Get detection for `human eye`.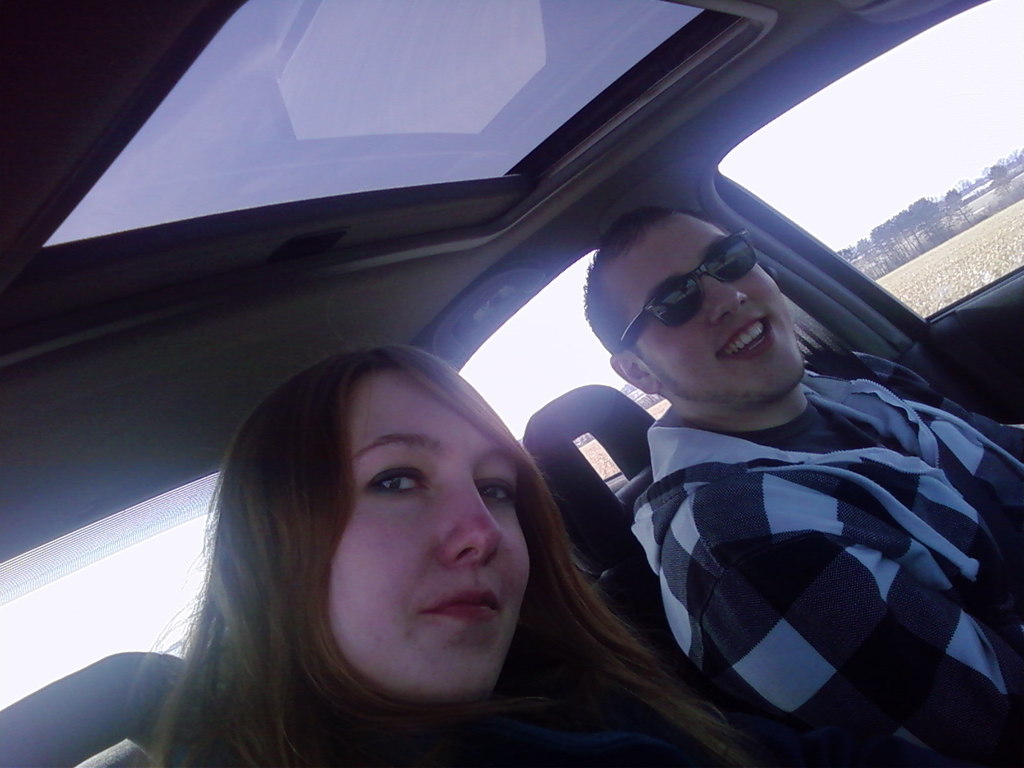
Detection: 477 477 514 504.
